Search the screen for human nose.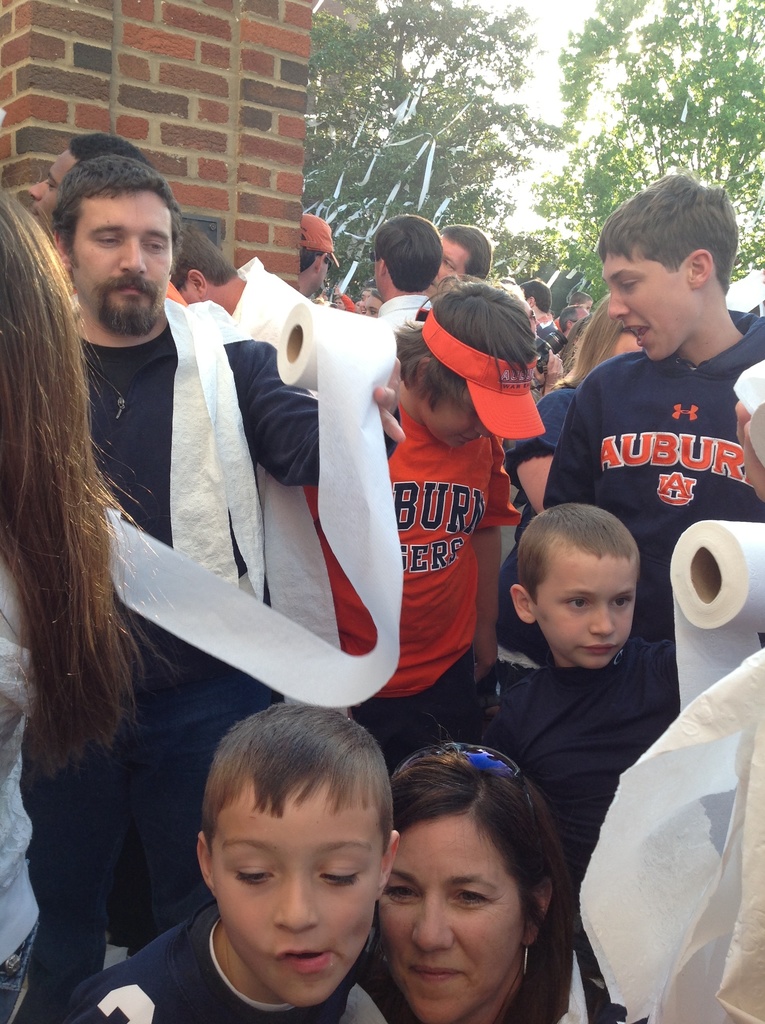
Found at 590/607/616/635.
